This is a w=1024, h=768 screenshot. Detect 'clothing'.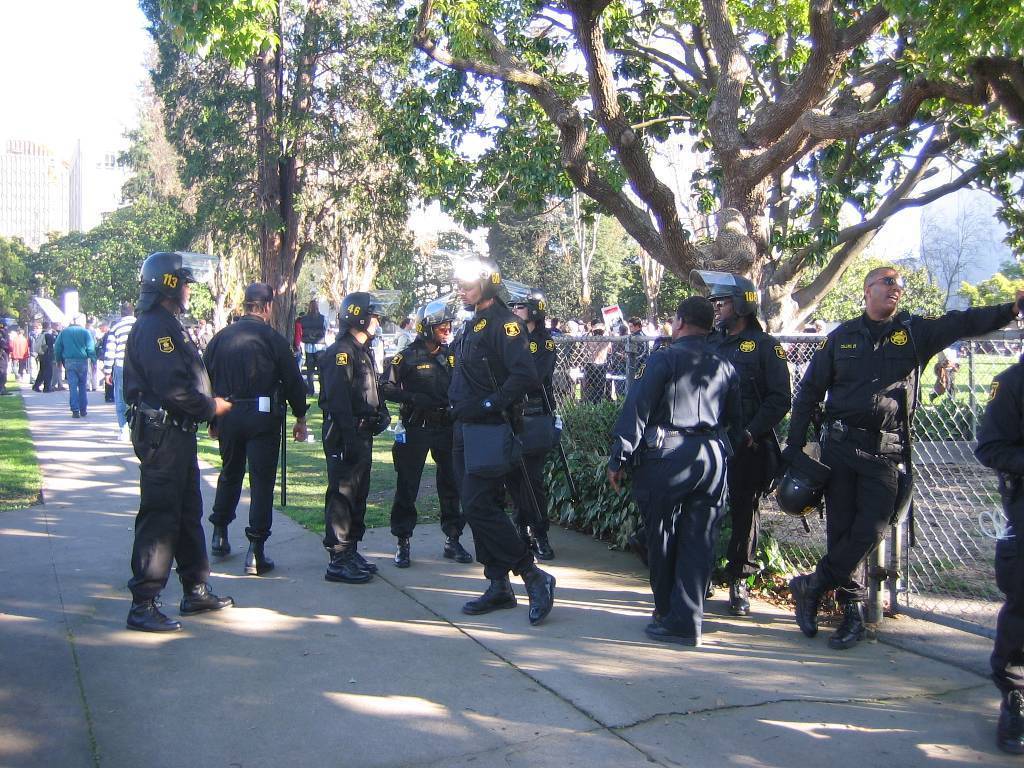
[x1=769, y1=309, x2=1018, y2=617].
